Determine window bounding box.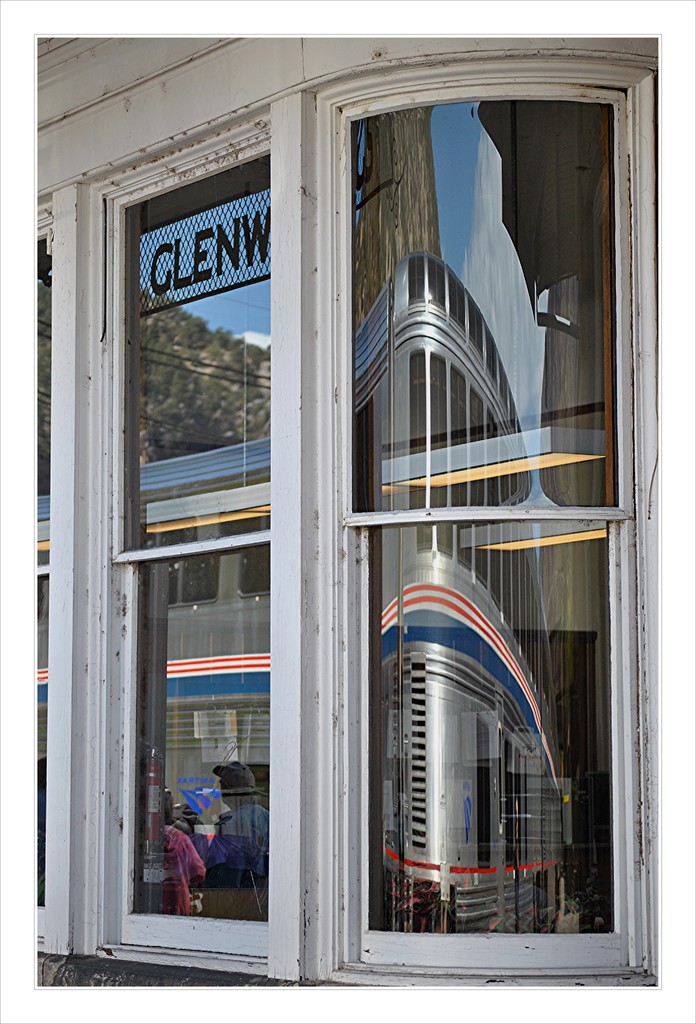
Determined: 336 92 628 972.
